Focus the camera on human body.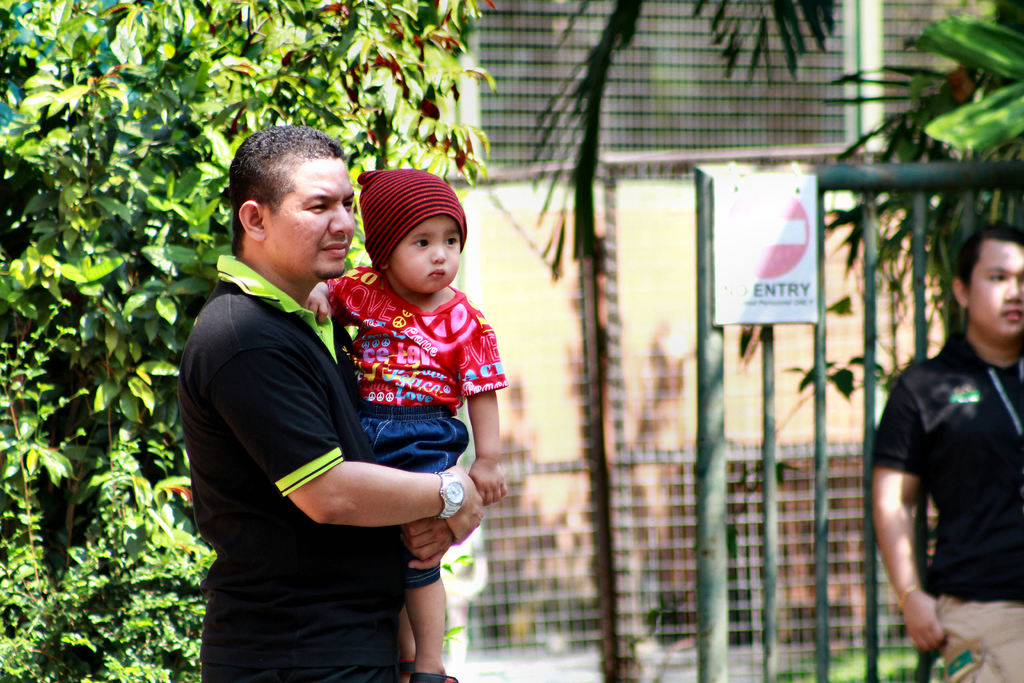
Focus region: (left=870, top=233, right=1023, bottom=682).
